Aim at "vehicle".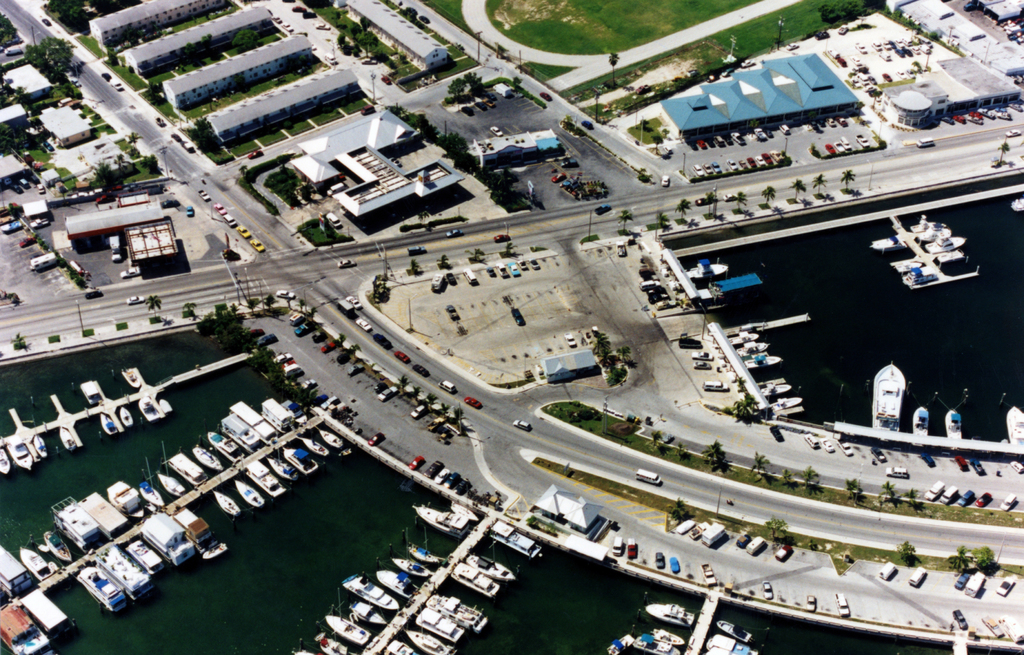
Aimed at bbox=(431, 272, 445, 293).
